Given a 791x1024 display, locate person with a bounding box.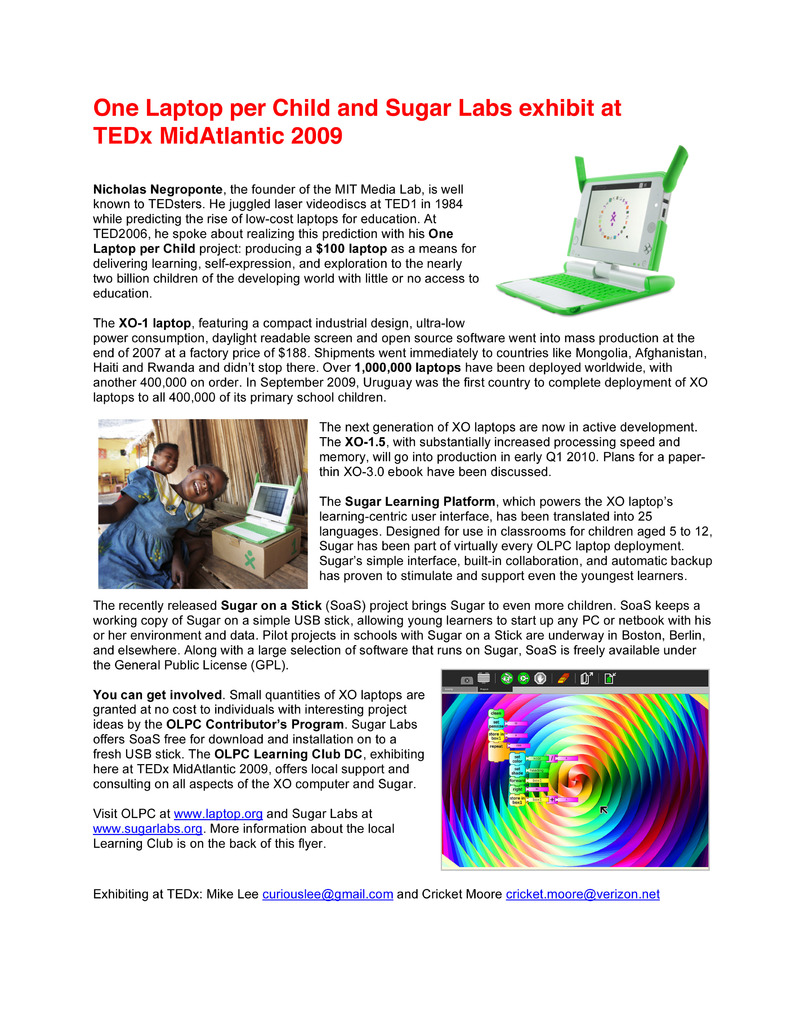
Located: detection(120, 436, 243, 604).
